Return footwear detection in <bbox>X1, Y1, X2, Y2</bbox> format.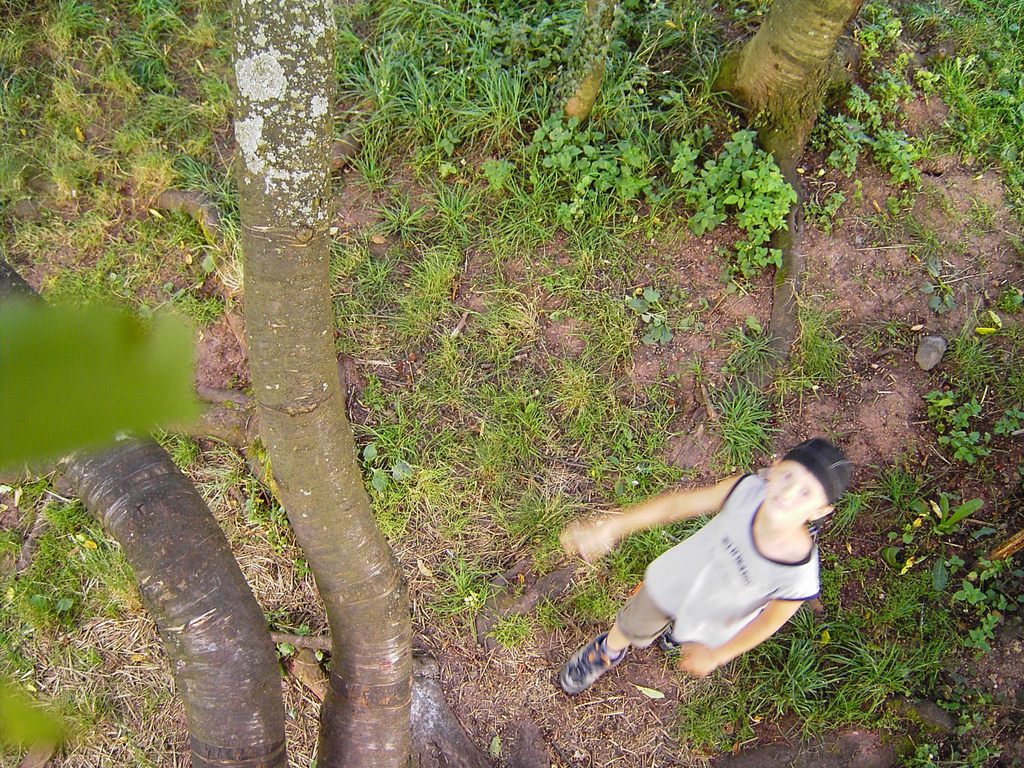
<bbox>566, 634, 644, 709</bbox>.
